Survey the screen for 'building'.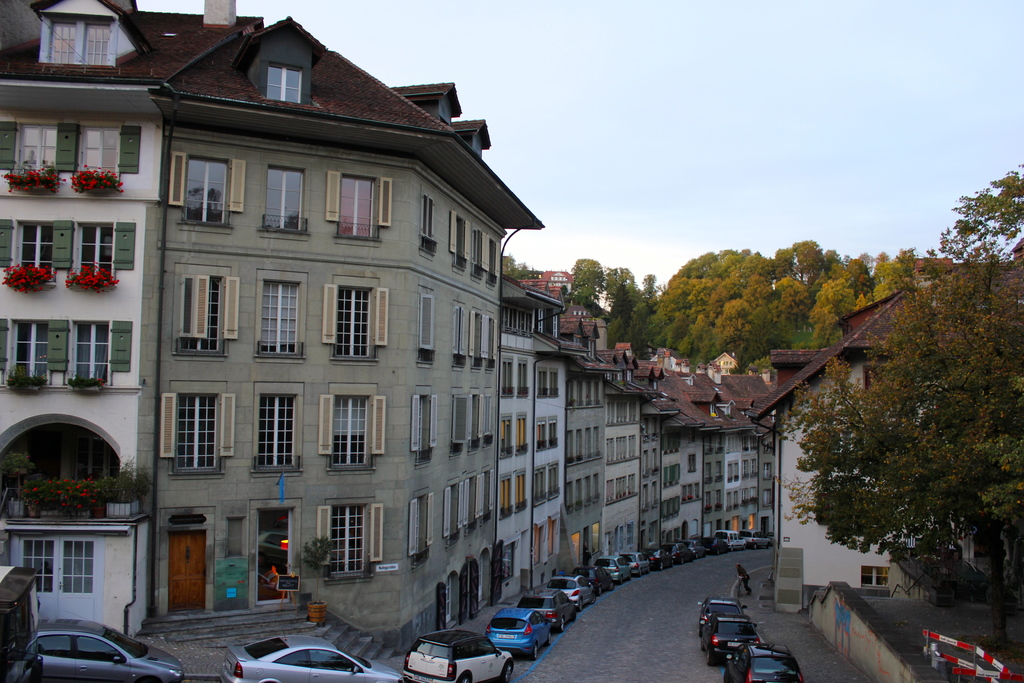
Survey found: [x1=0, y1=0, x2=539, y2=602].
